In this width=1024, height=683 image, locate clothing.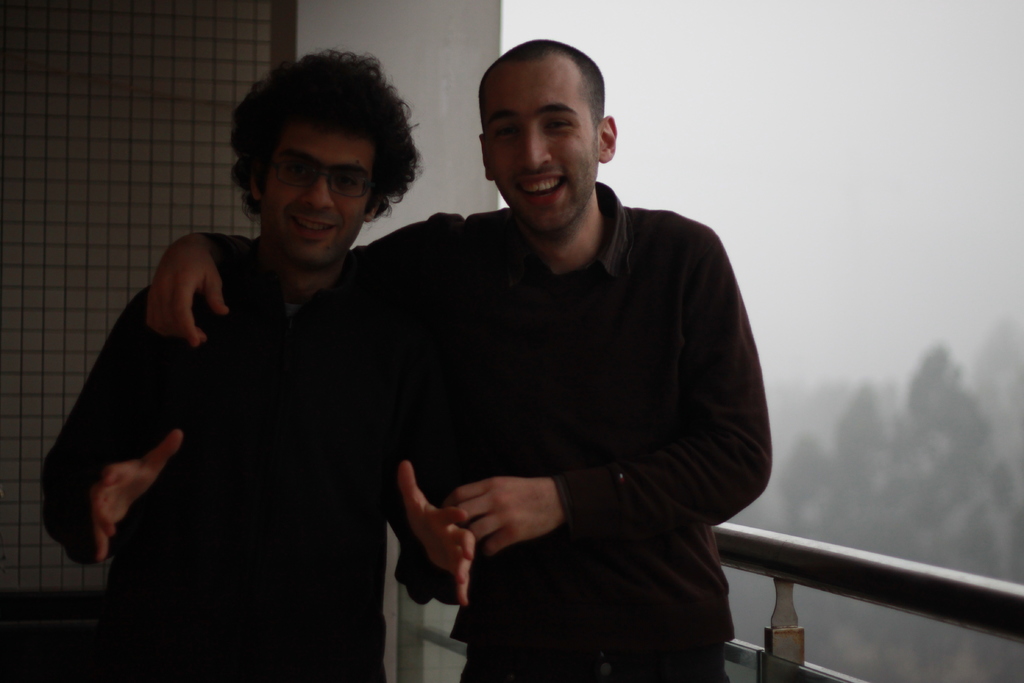
Bounding box: x1=212, y1=184, x2=771, y2=682.
